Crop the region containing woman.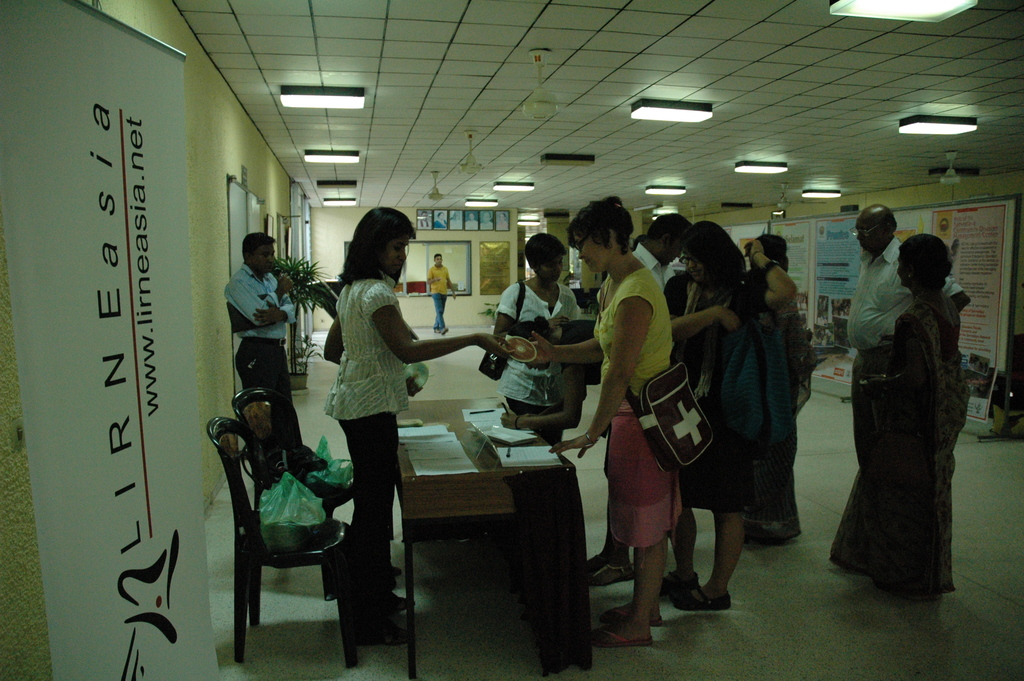
Crop region: bbox=[508, 198, 691, 648].
